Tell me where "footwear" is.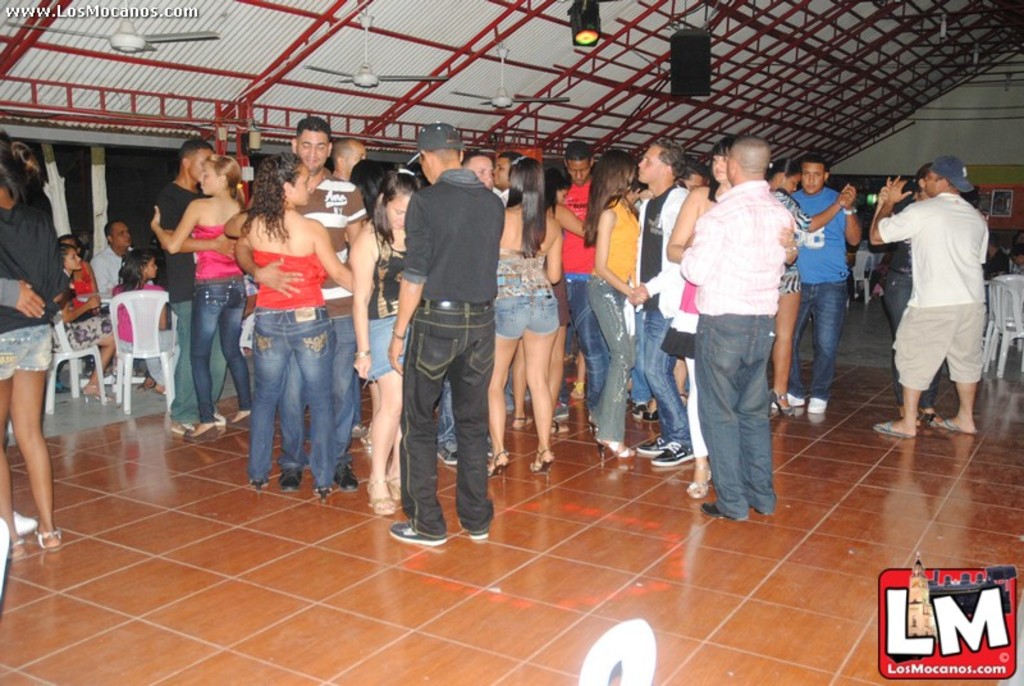
"footwear" is at rect(530, 445, 557, 480).
